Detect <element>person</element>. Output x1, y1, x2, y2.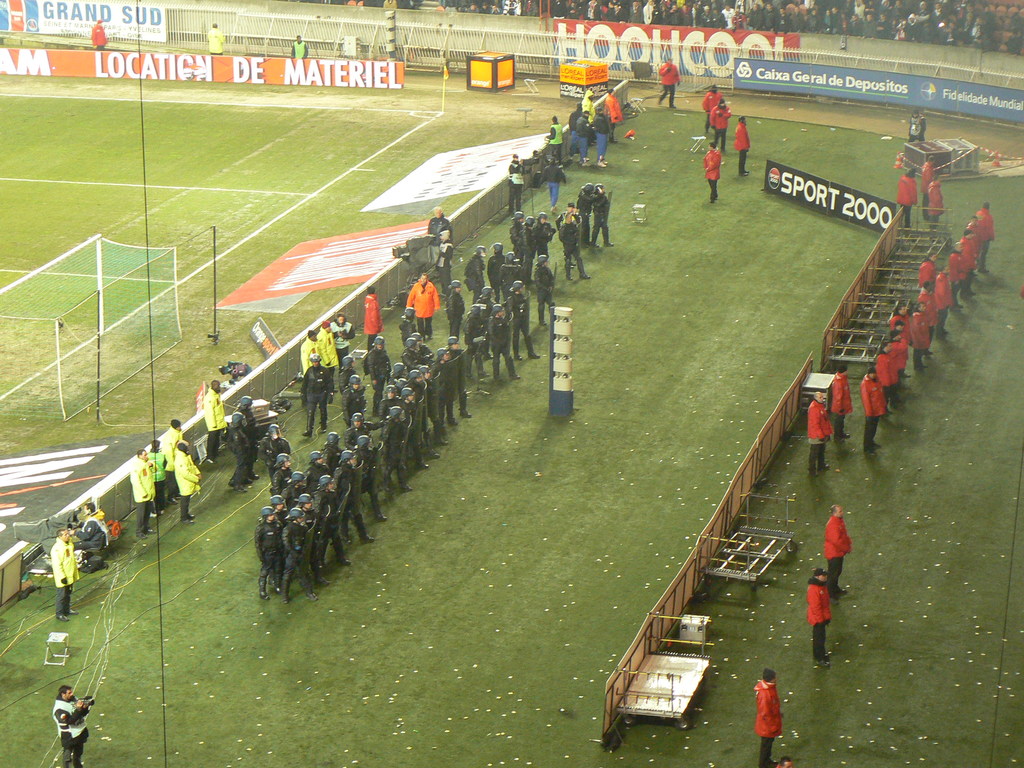
927, 172, 944, 235.
